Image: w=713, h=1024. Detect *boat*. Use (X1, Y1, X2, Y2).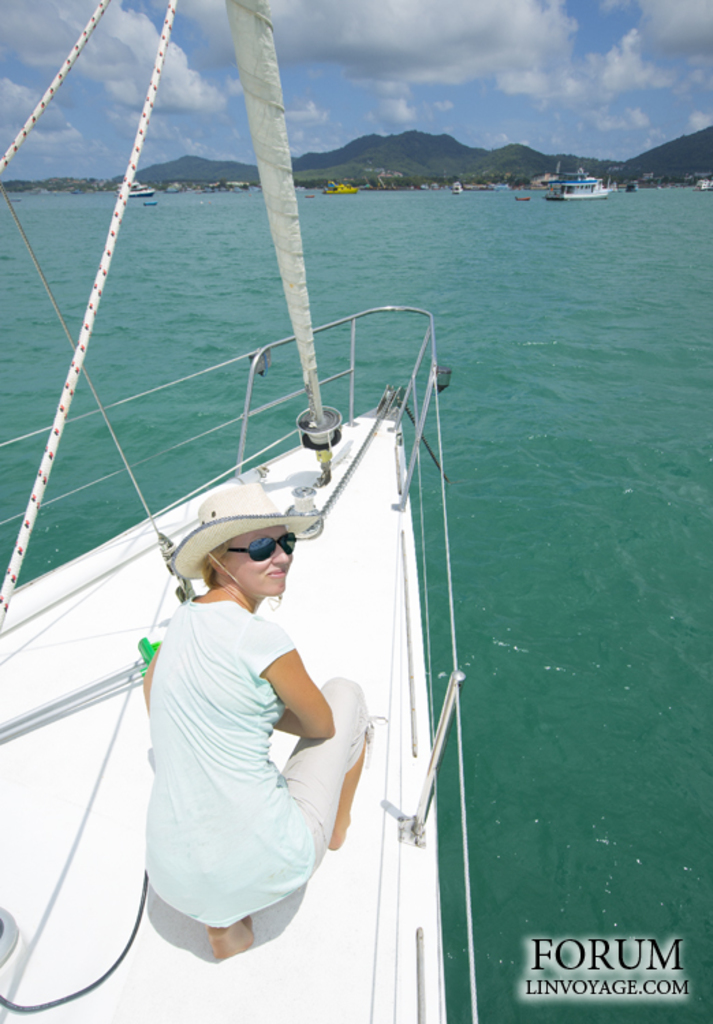
(546, 165, 609, 199).
